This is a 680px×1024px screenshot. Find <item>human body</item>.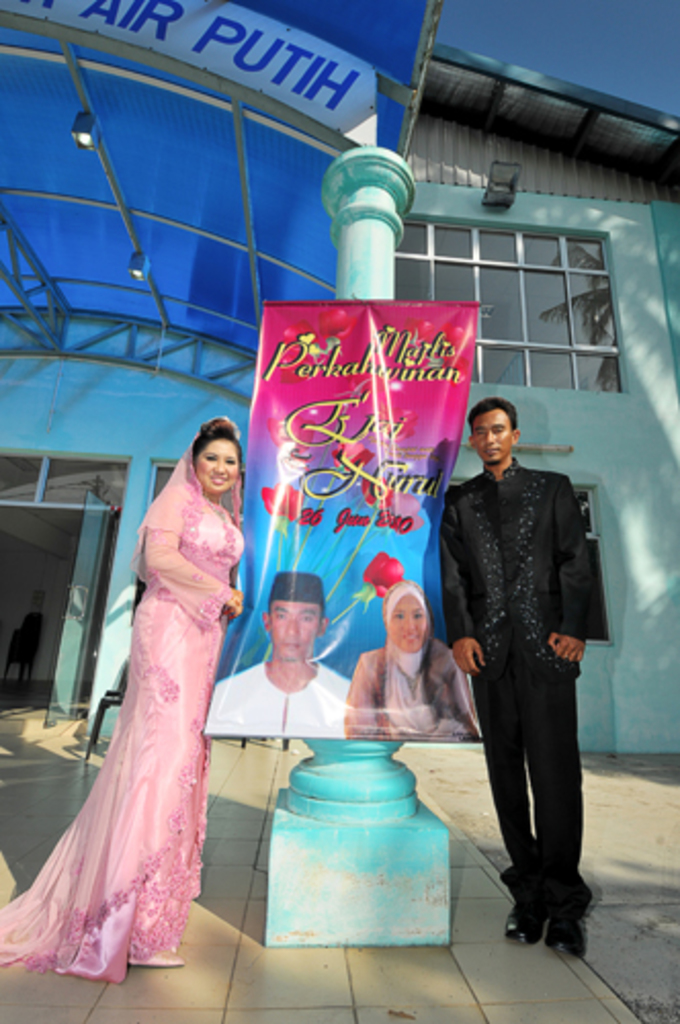
Bounding box: left=342, top=641, right=492, bottom=745.
